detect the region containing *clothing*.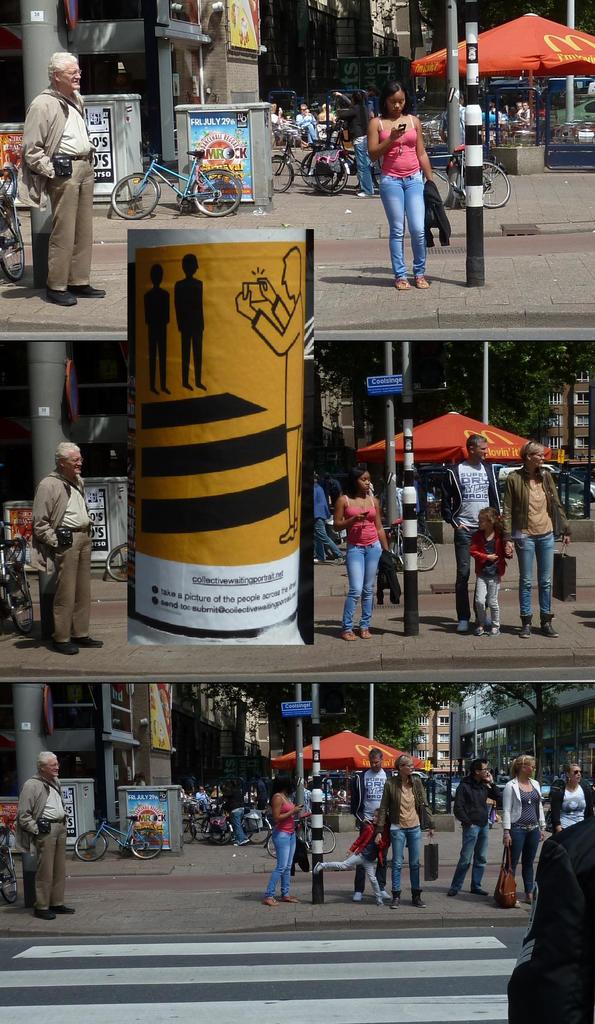
x1=418, y1=481, x2=431, y2=538.
